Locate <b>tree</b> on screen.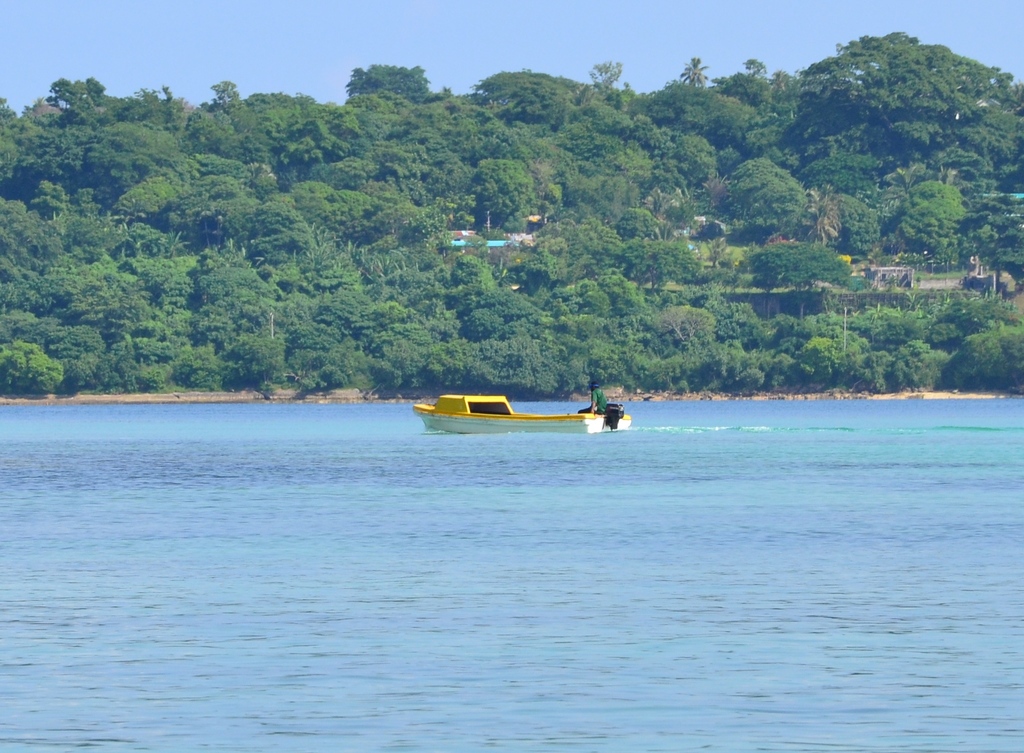
On screen at rect(714, 159, 851, 293).
